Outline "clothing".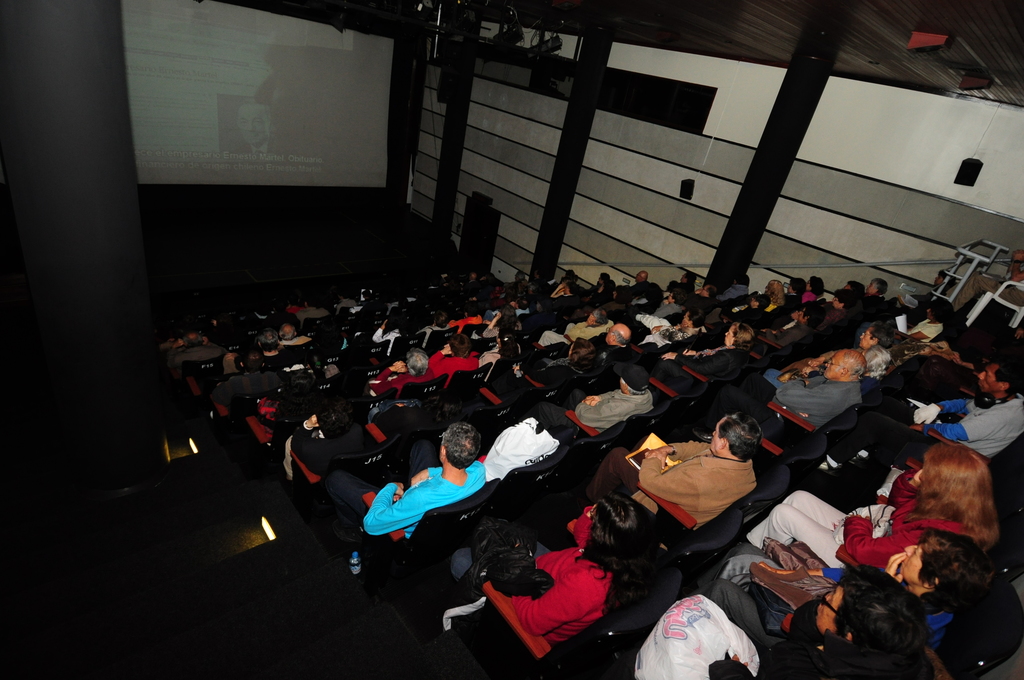
Outline: [788, 346, 865, 378].
